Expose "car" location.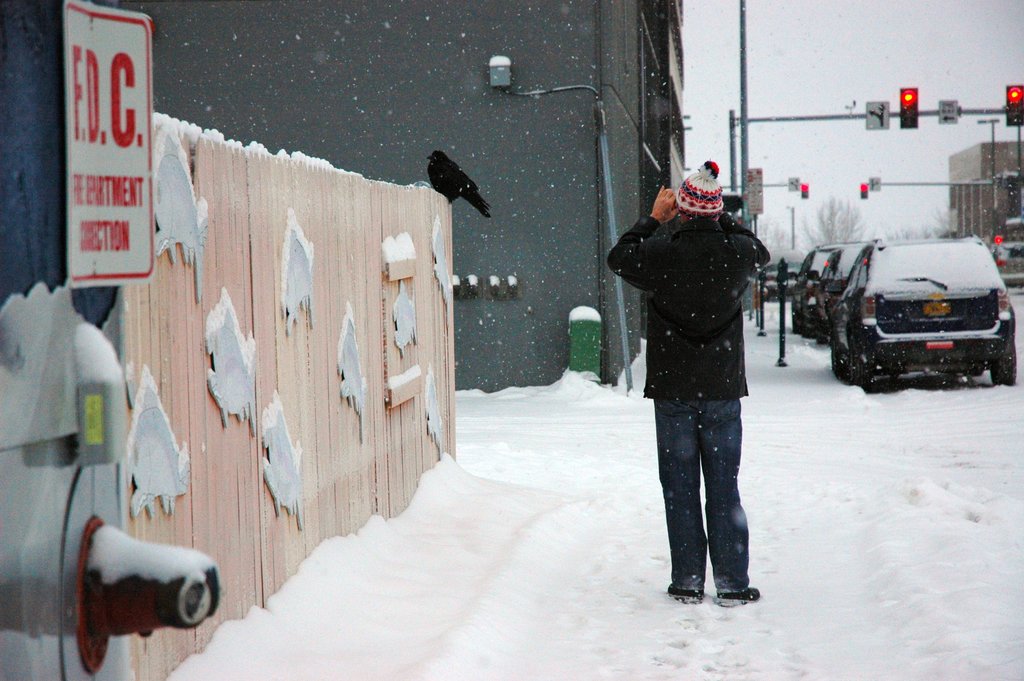
Exposed at (x1=830, y1=235, x2=1023, y2=387).
